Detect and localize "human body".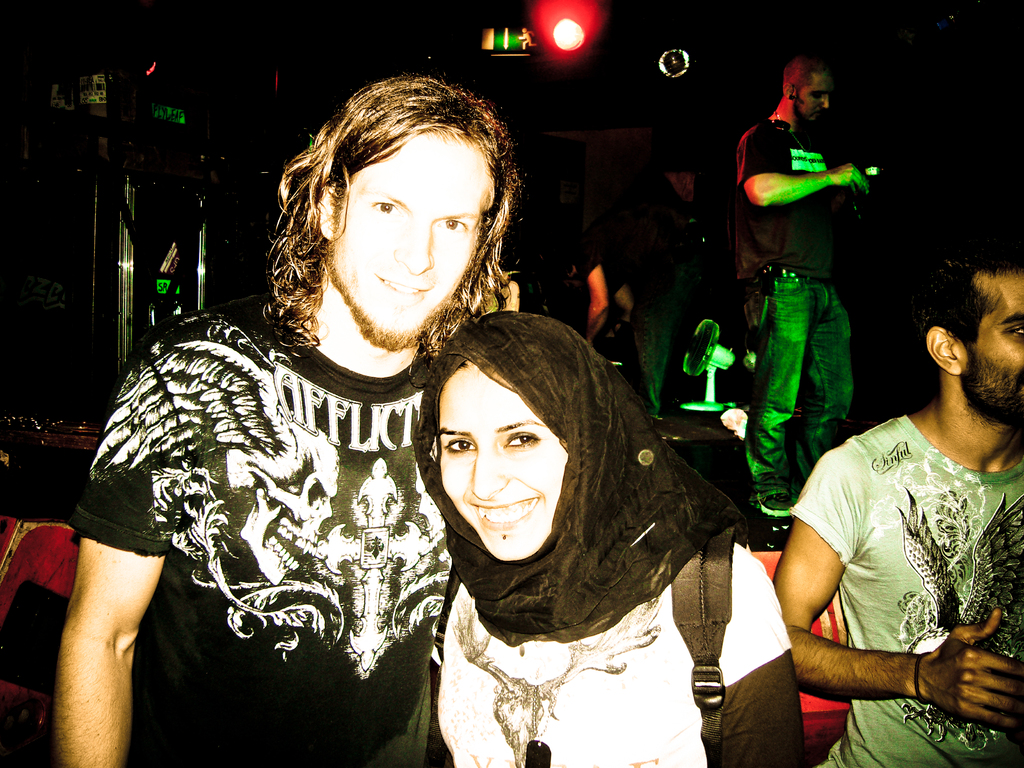
Localized at pyautogui.locateOnScreen(729, 53, 868, 520).
